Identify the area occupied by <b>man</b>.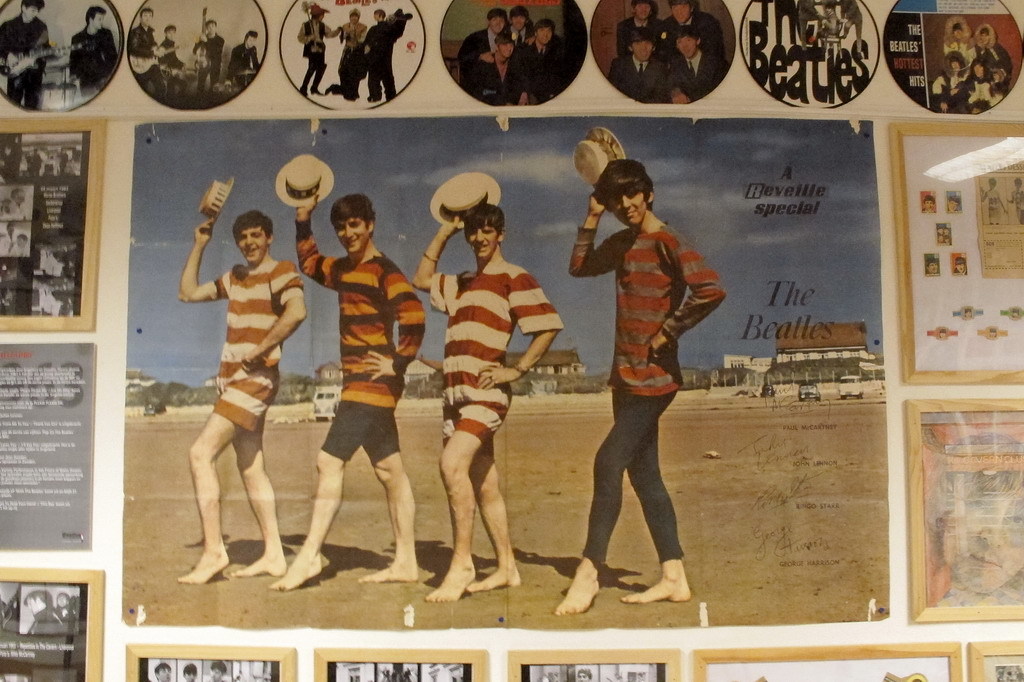
Area: pyautogui.locateOnScreen(615, 1, 668, 60).
